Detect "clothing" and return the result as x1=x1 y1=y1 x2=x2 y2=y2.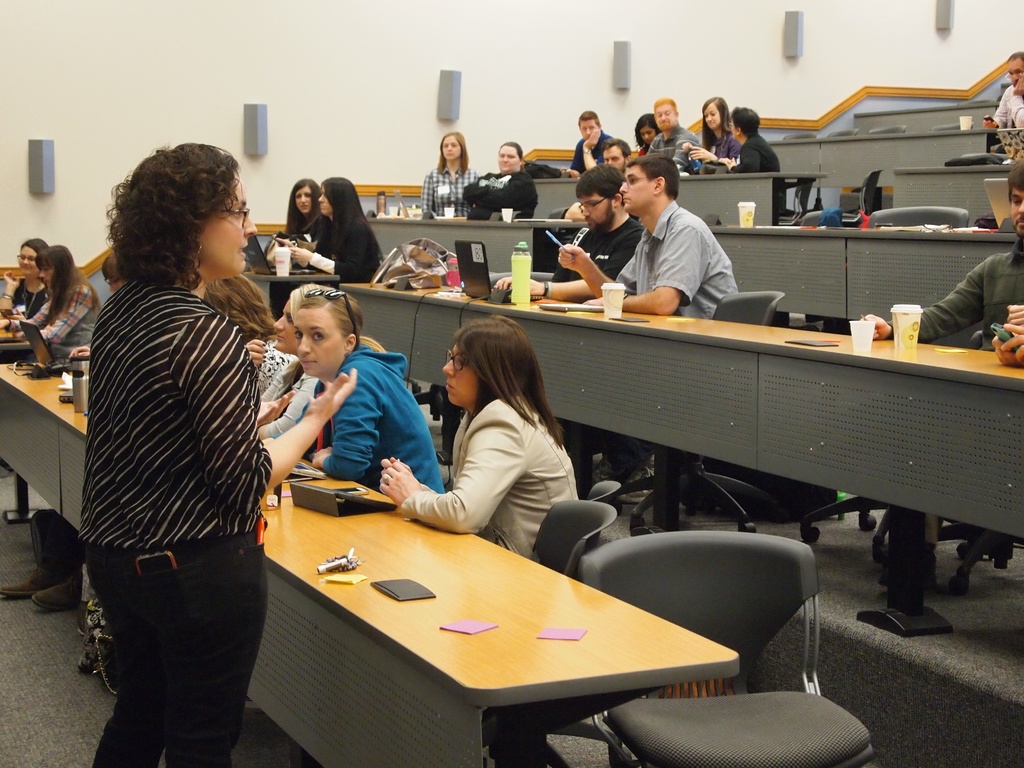
x1=893 y1=250 x2=1023 y2=353.
